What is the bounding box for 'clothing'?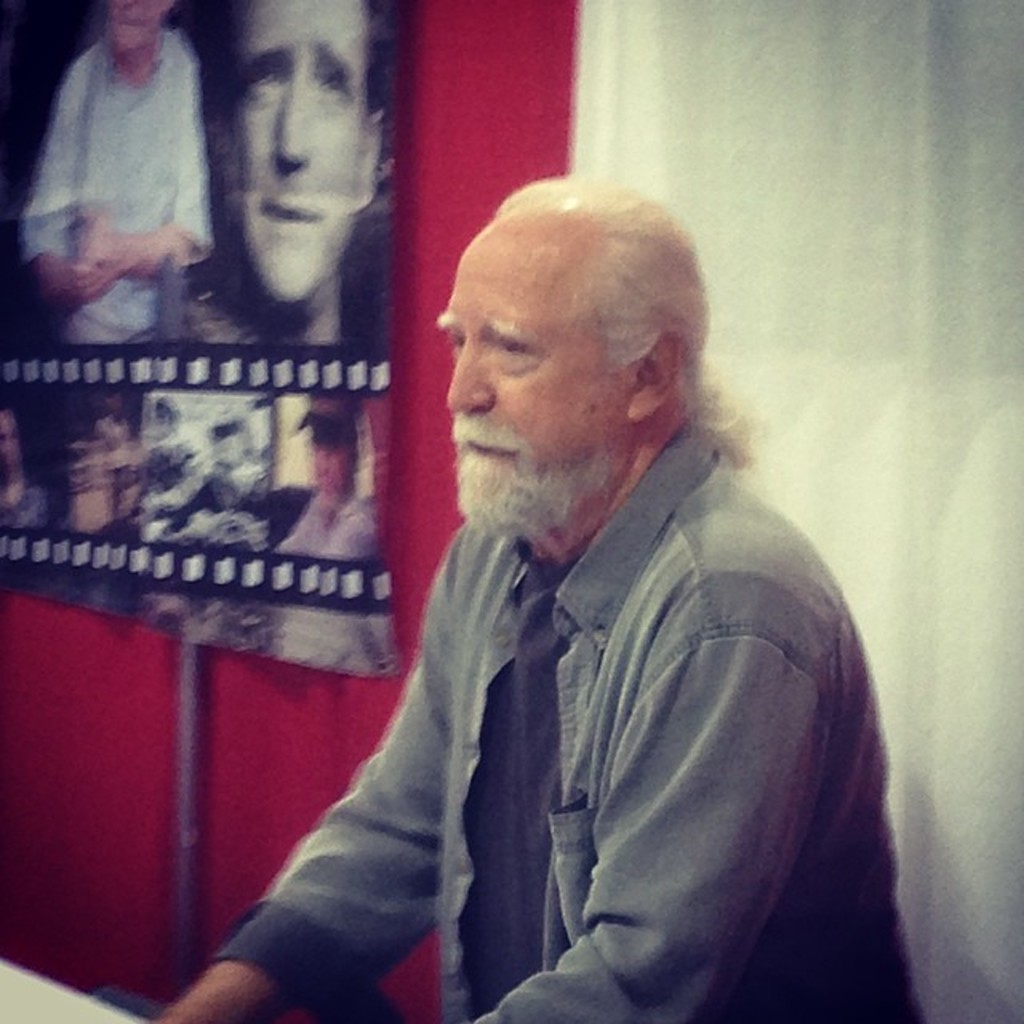
[16,22,208,354].
